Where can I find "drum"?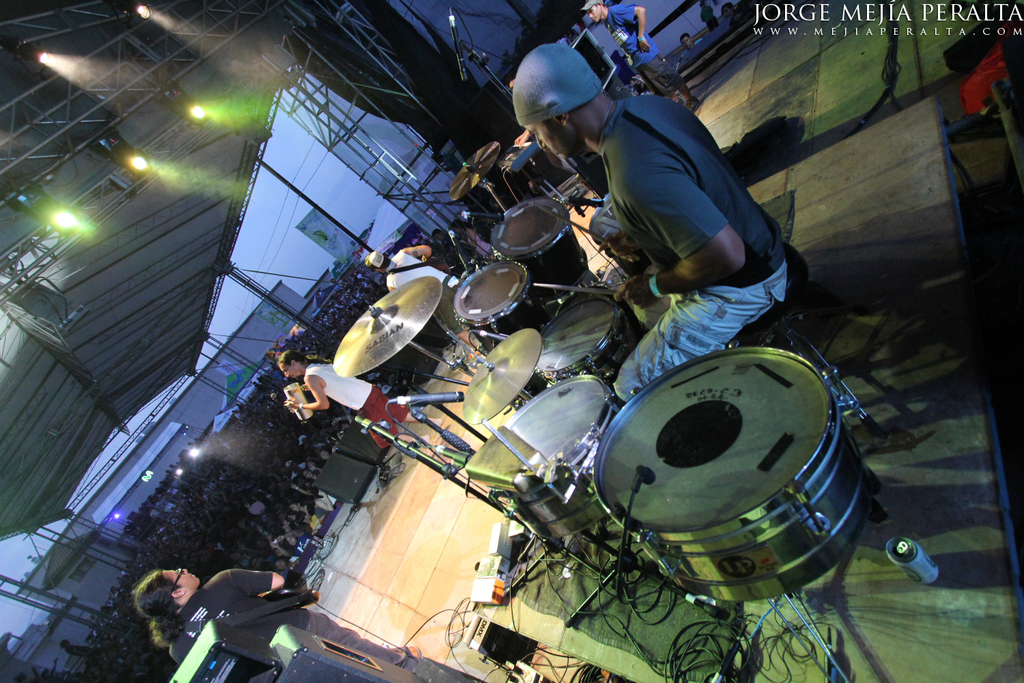
You can find it at [x1=532, y1=299, x2=649, y2=389].
